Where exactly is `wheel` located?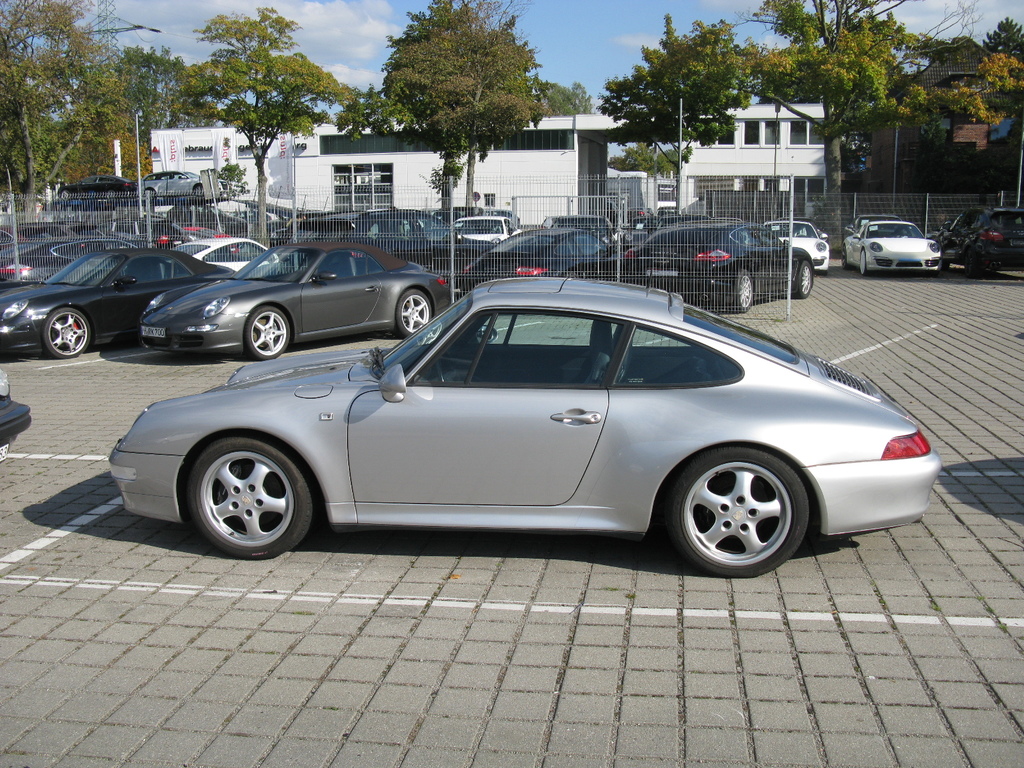
Its bounding box is <region>965, 253, 981, 277</region>.
